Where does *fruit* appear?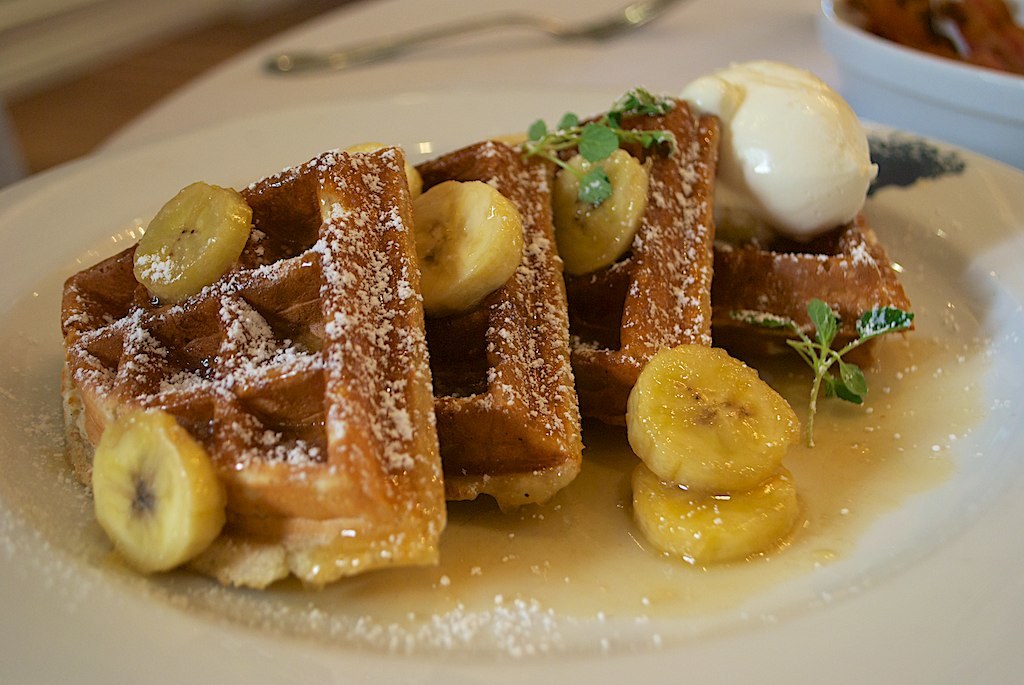
Appears at [left=630, top=457, right=803, bottom=565].
